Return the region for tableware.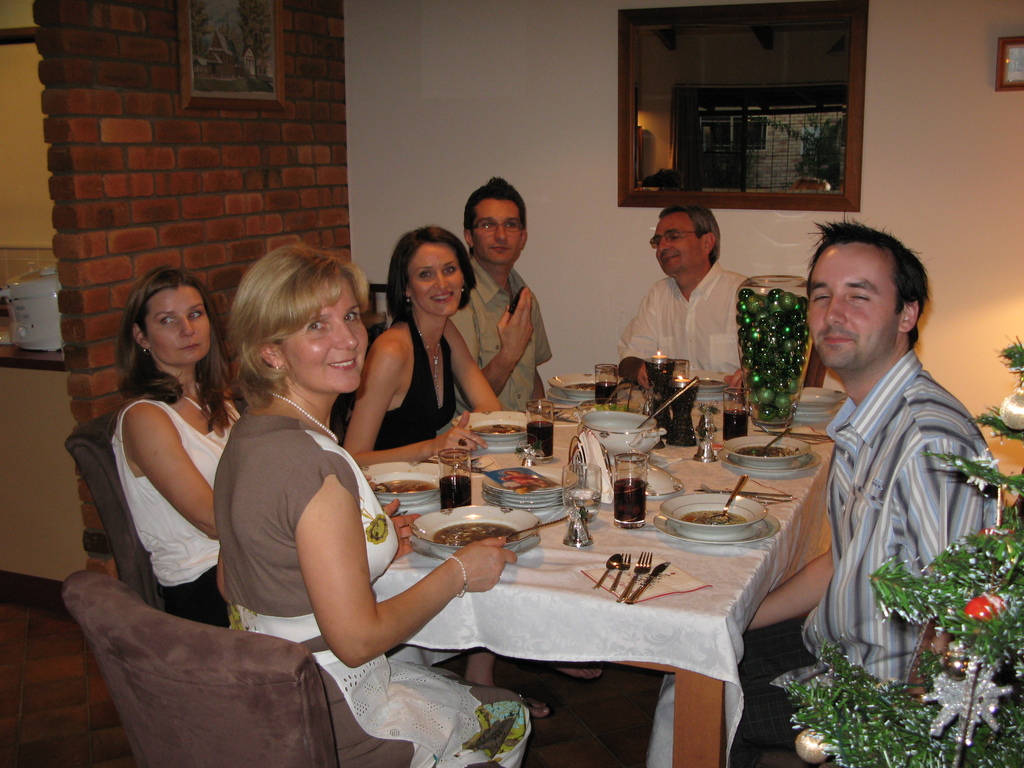
[407, 505, 544, 556].
